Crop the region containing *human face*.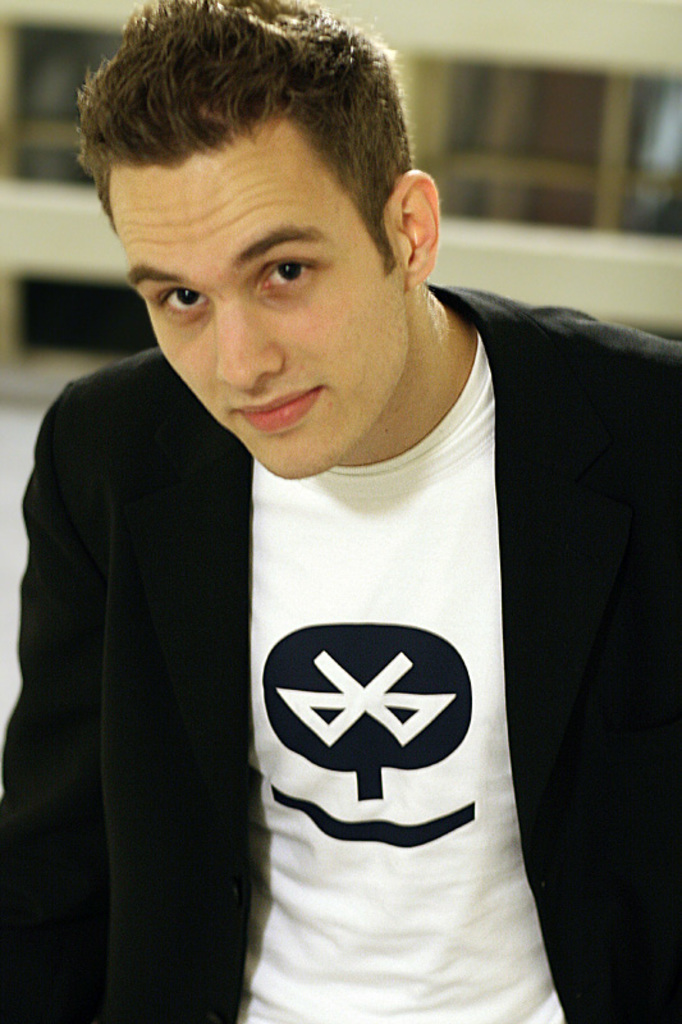
Crop region: bbox=(97, 105, 408, 483).
